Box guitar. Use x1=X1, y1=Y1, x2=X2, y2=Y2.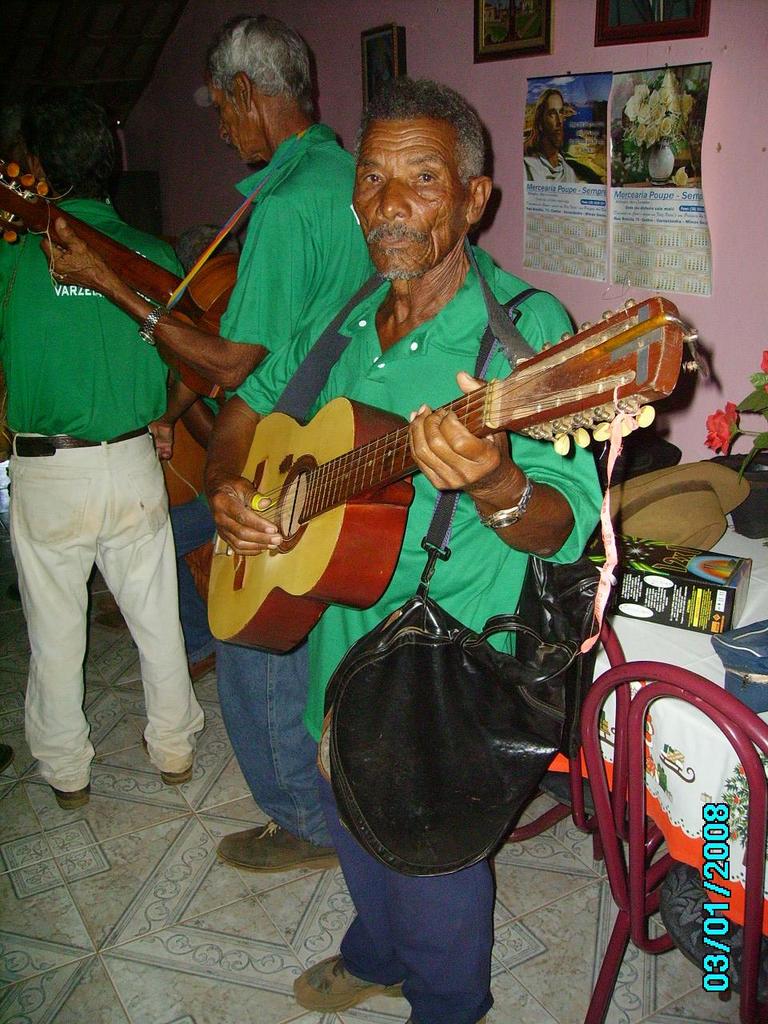
x1=186, y1=294, x2=682, y2=637.
